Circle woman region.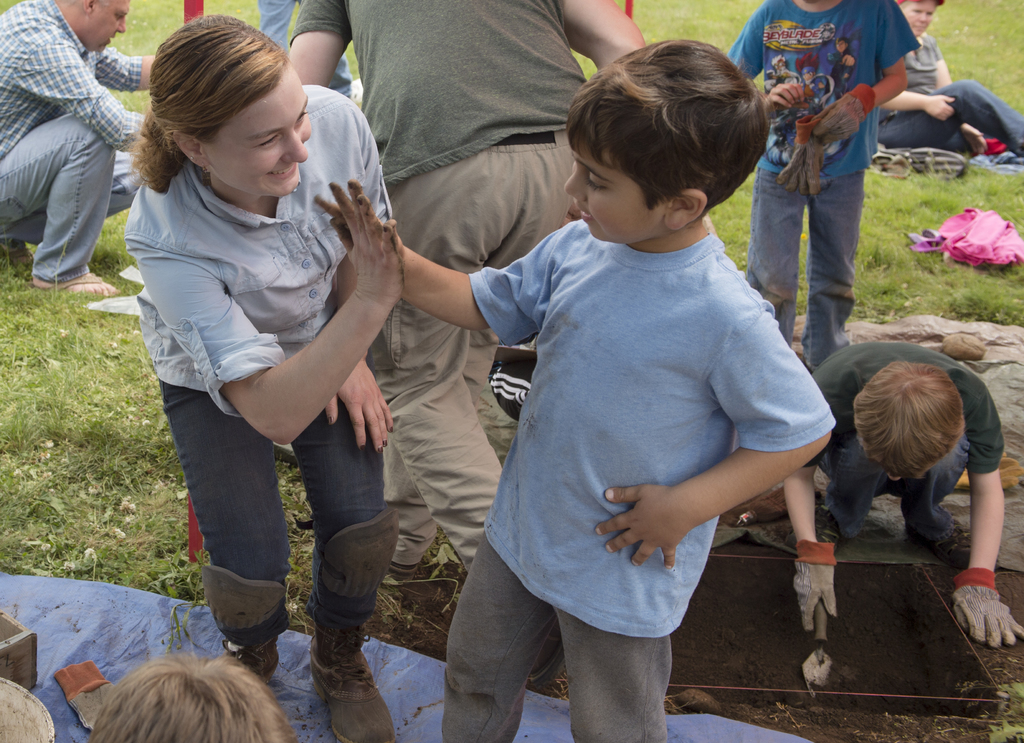
Region: x1=129 y1=6 x2=403 y2=742.
